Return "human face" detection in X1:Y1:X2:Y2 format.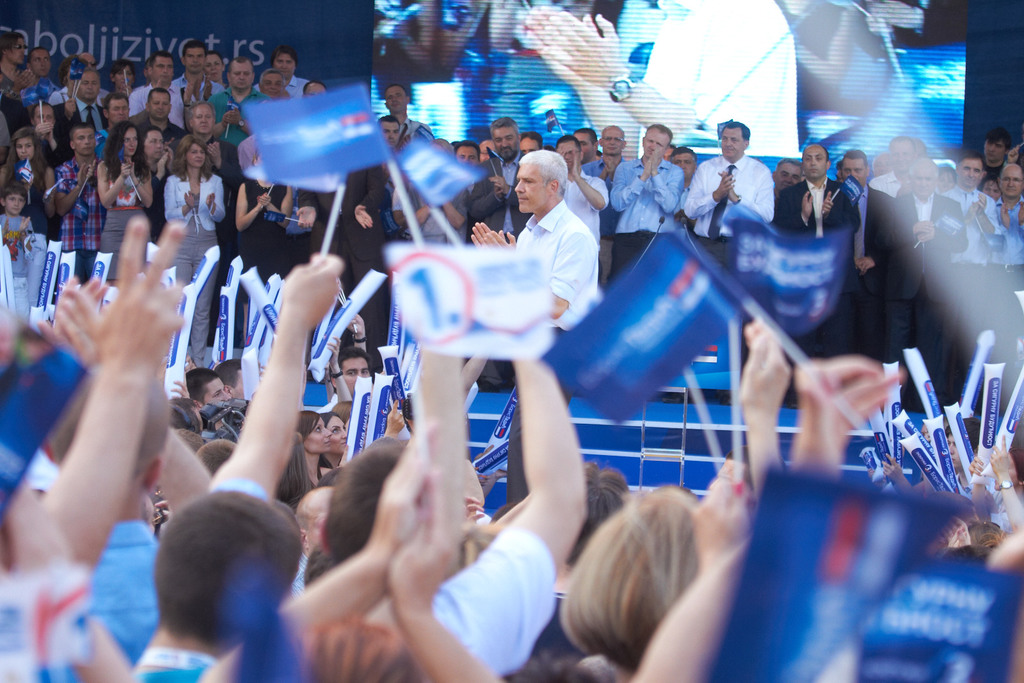
27:47:50:75.
